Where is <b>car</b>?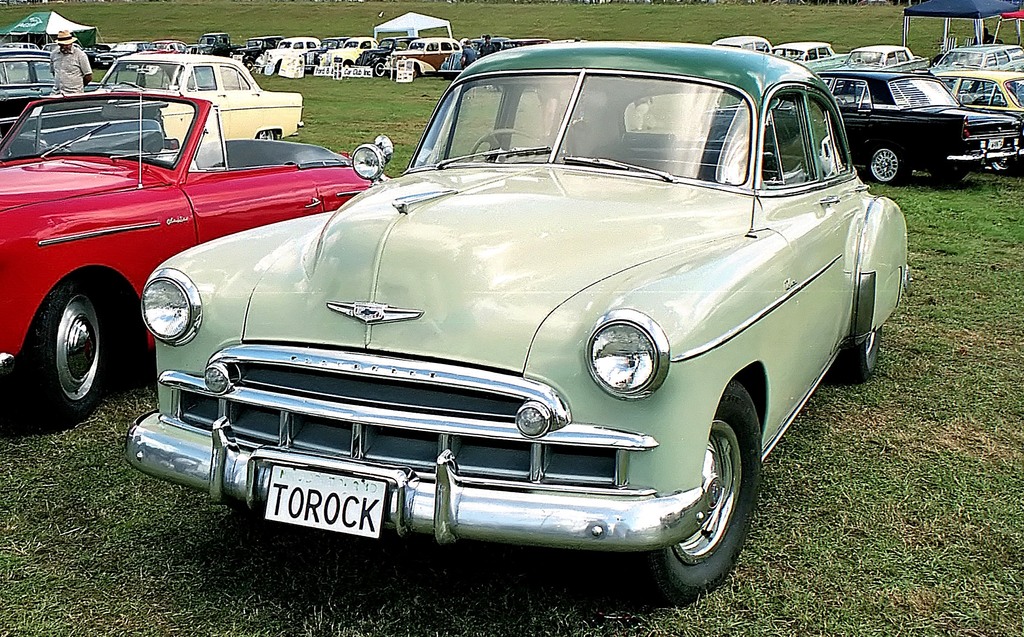
Rect(691, 67, 1023, 188).
